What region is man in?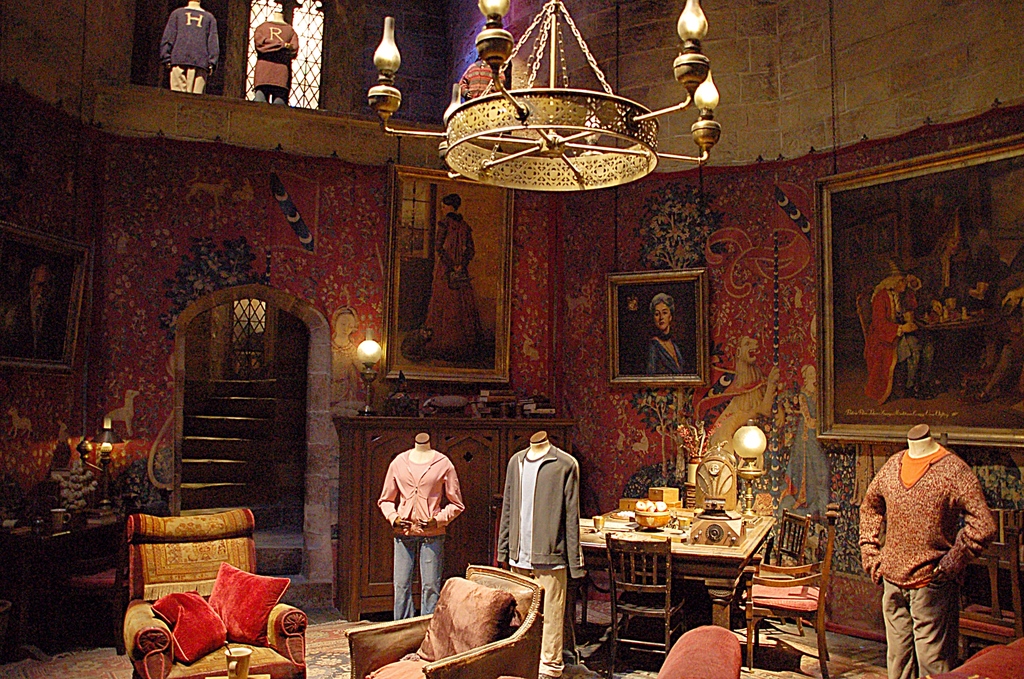
detection(2, 263, 66, 359).
